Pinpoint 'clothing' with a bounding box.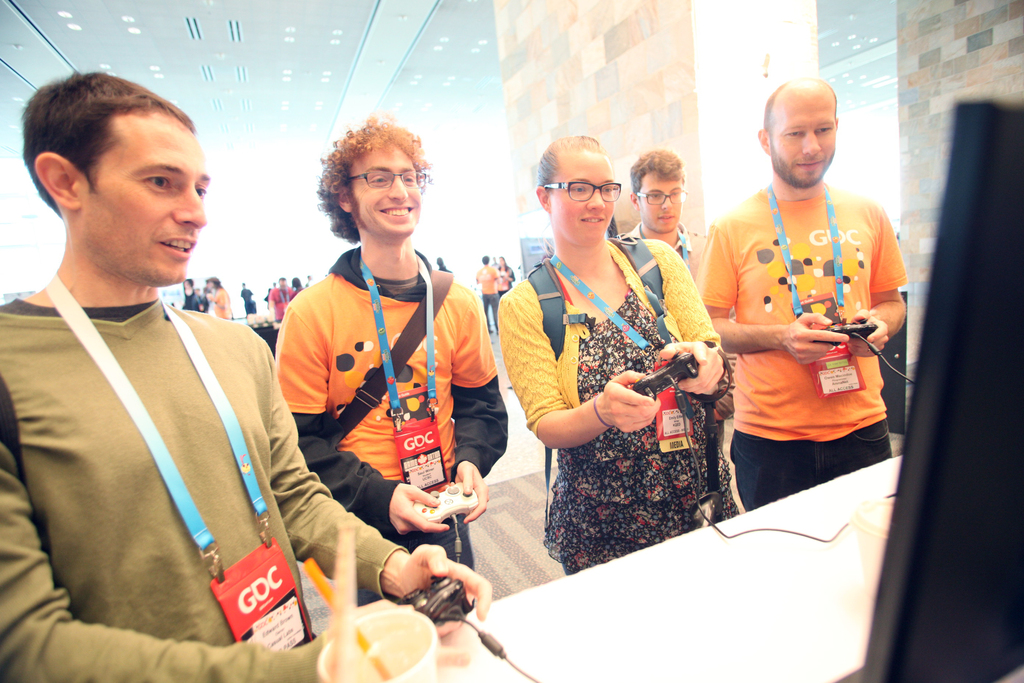
[704, 184, 902, 516].
